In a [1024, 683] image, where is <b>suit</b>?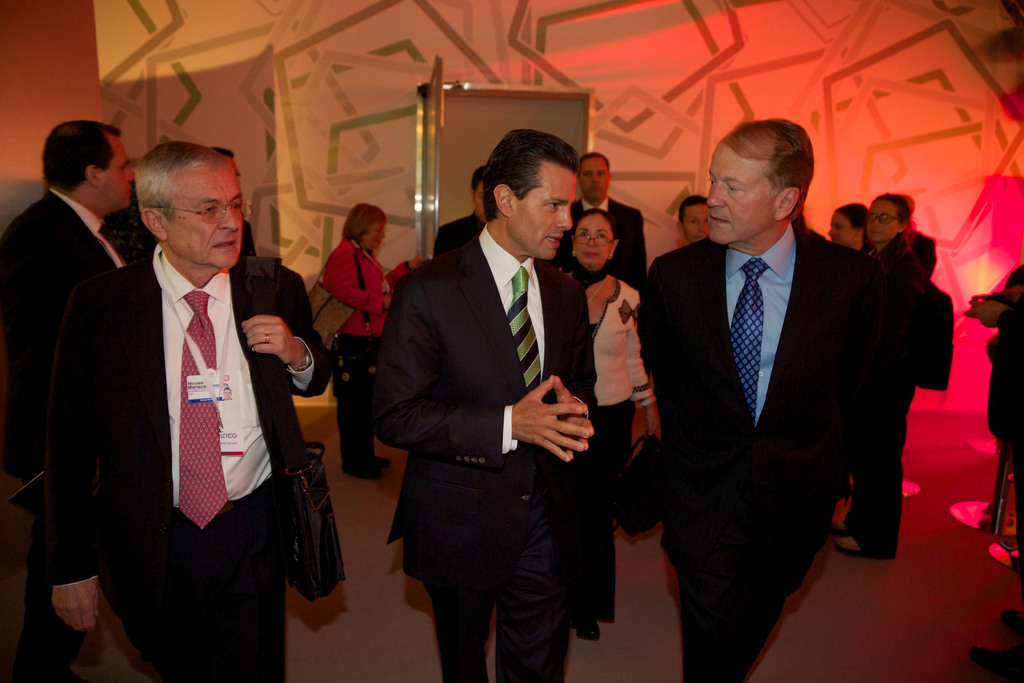
region(429, 206, 492, 257).
